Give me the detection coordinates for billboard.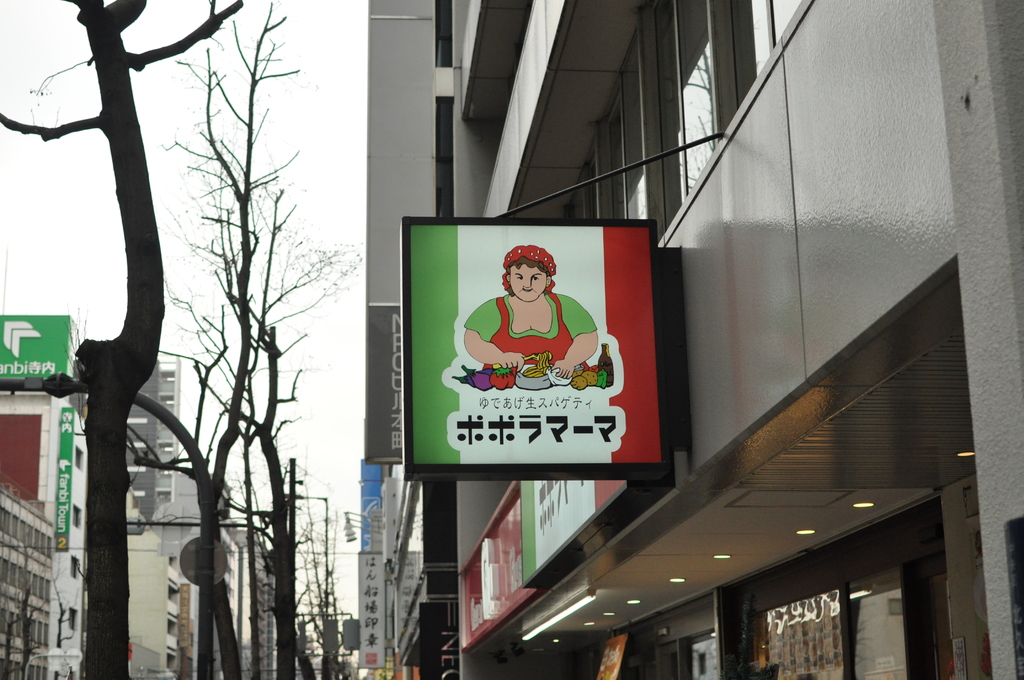
bbox=(52, 407, 72, 547).
